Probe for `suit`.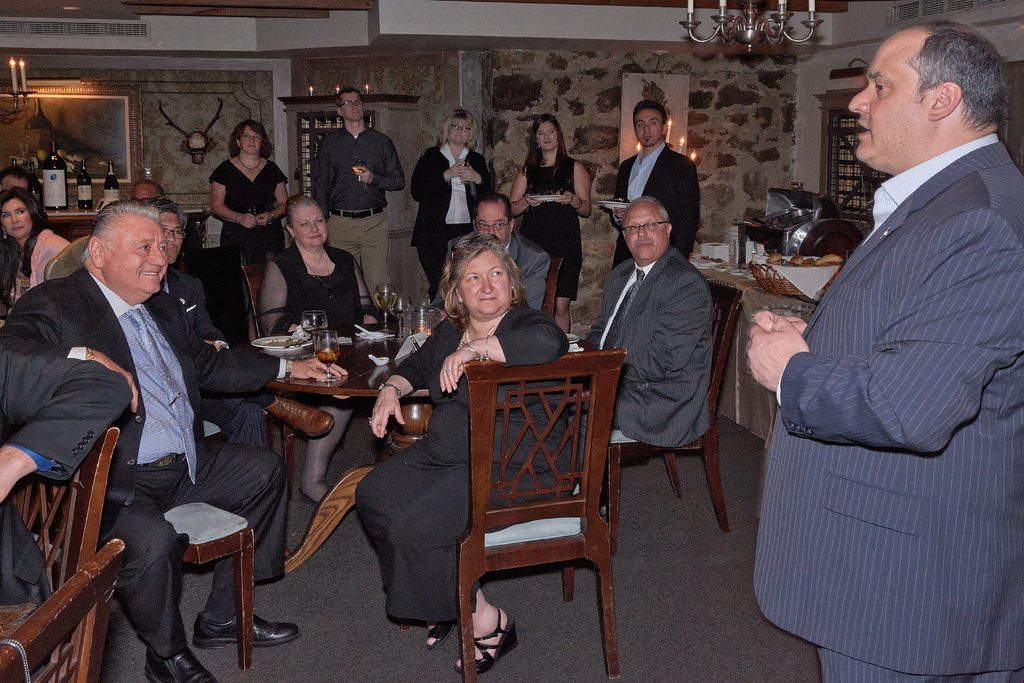
Probe result: bbox=[753, 128, 1023, 679].
